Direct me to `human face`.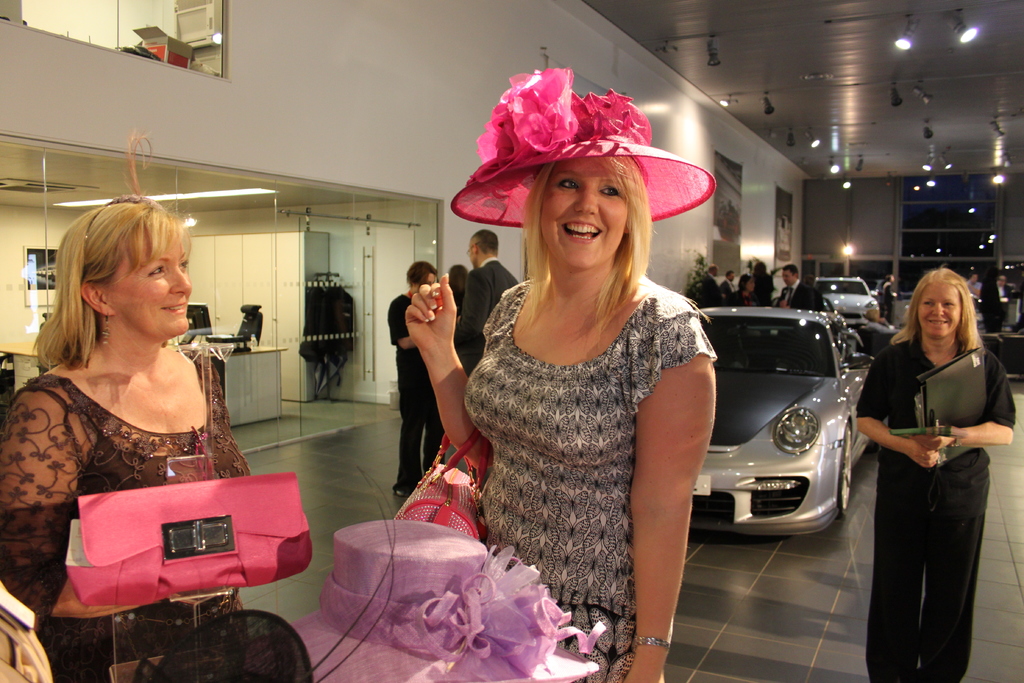
Direction: {"left": 102, "top": 222, "right": 193, "bottom": 346}.
